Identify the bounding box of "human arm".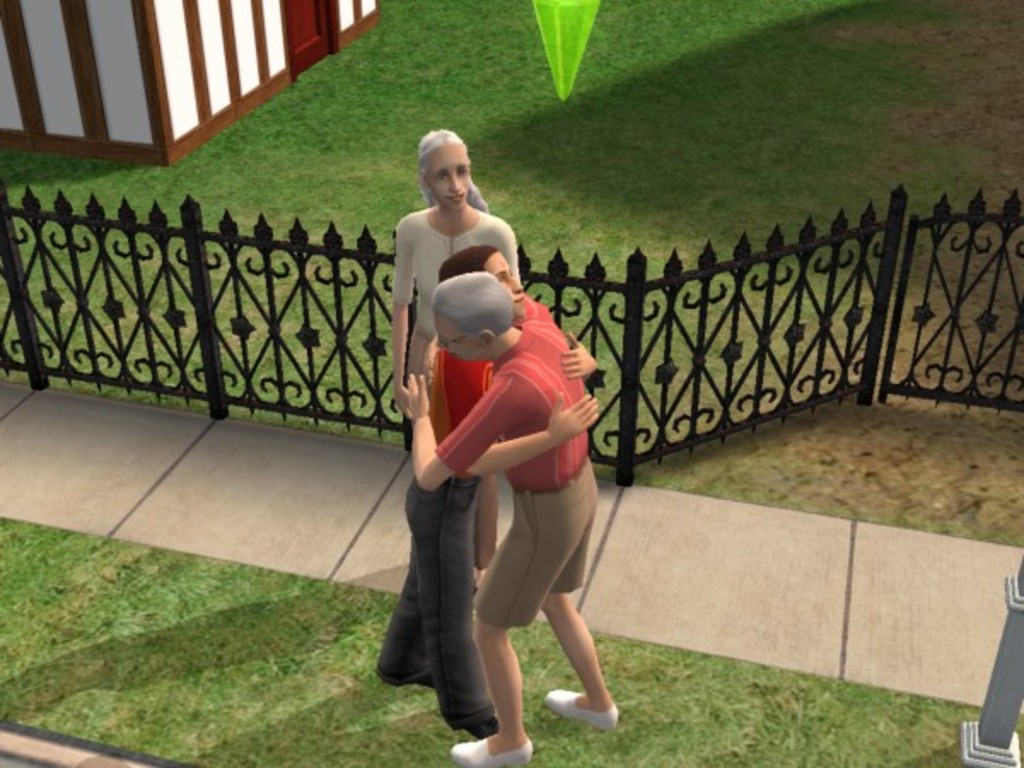
<region>439, 353, 608, 481</region>.
